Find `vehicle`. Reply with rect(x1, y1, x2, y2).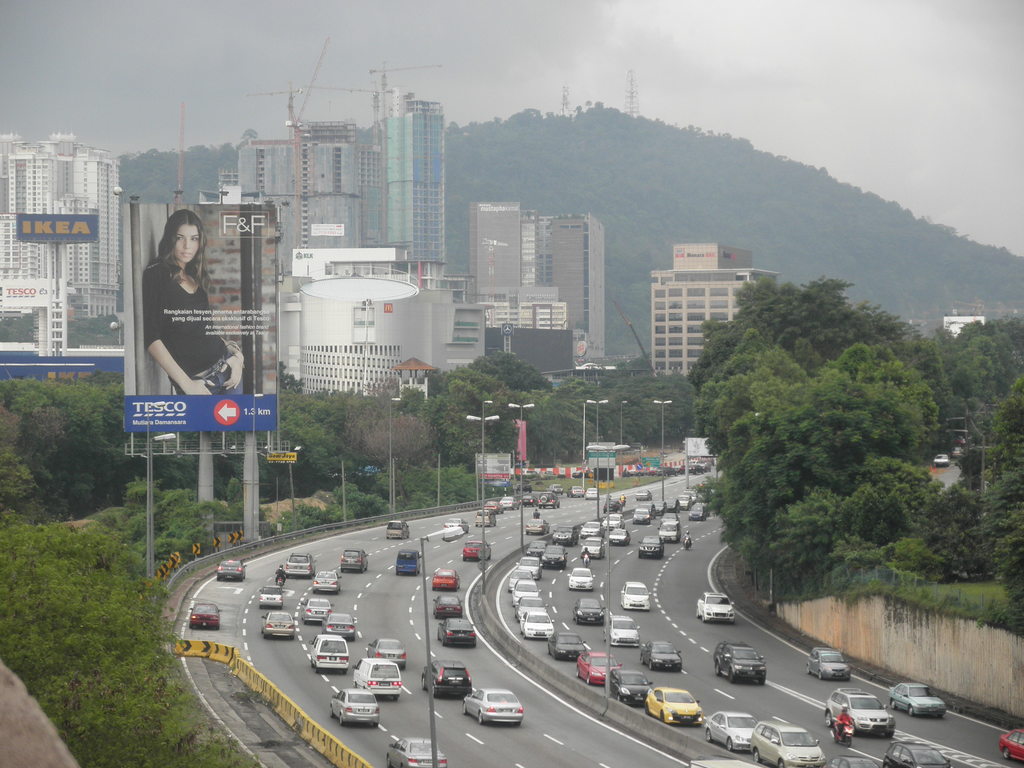
rect(687, 505, 710, 520).
